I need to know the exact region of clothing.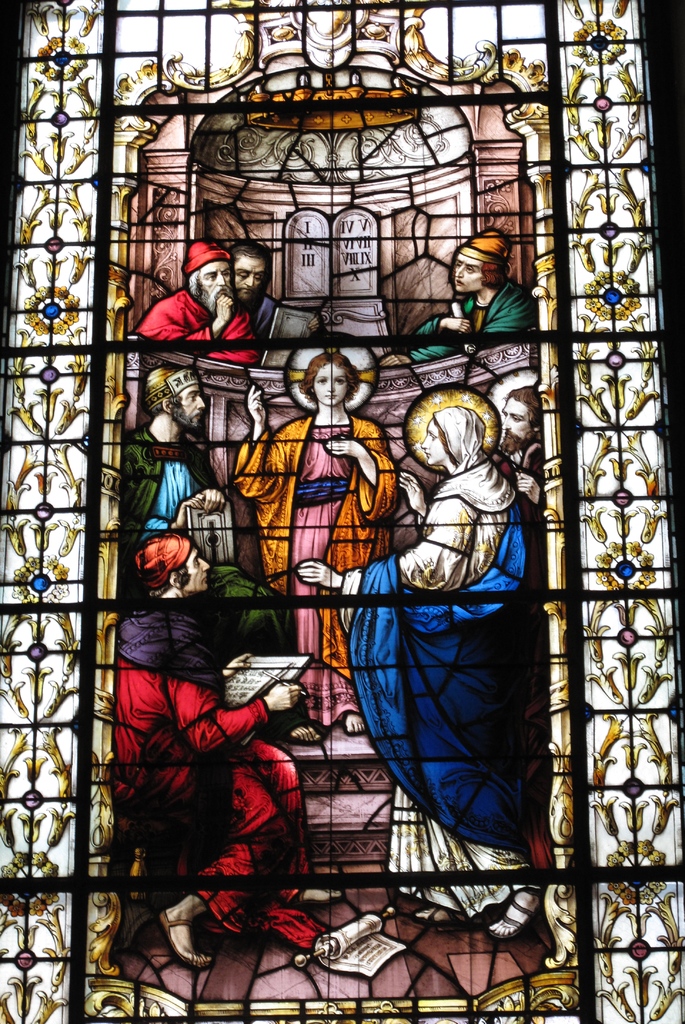
Region: {"x1": 235, "y1": 405, "x2": 394, "y2": 722}.
